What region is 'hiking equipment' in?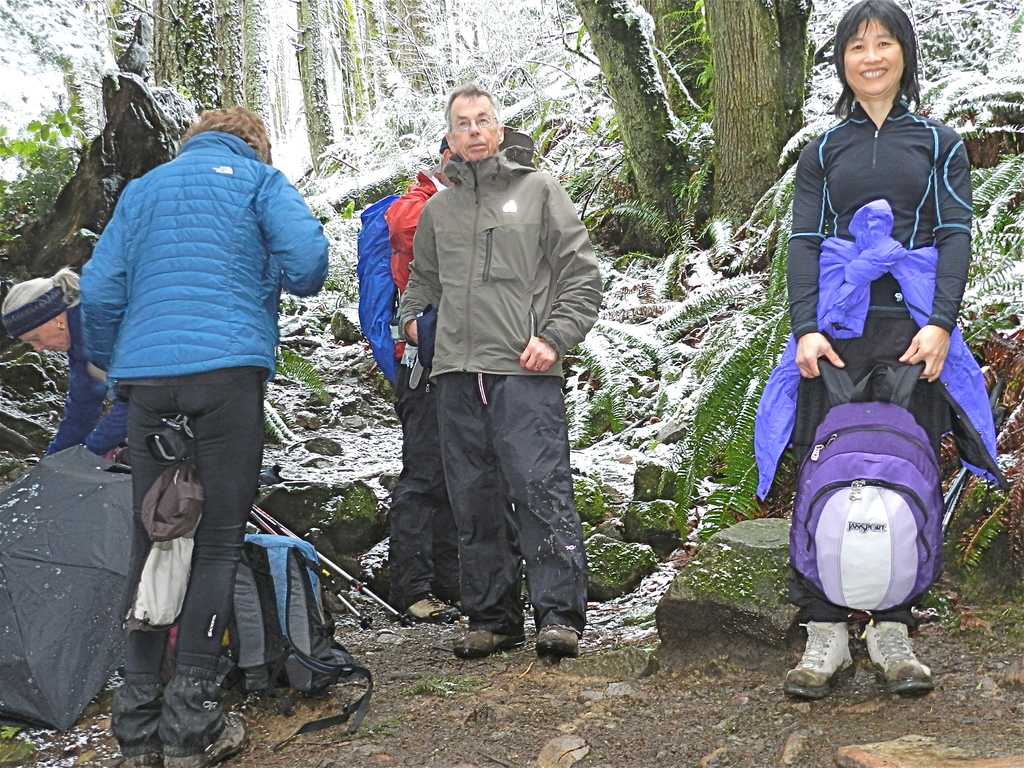
bbox=[251, 502, 411, 625].
